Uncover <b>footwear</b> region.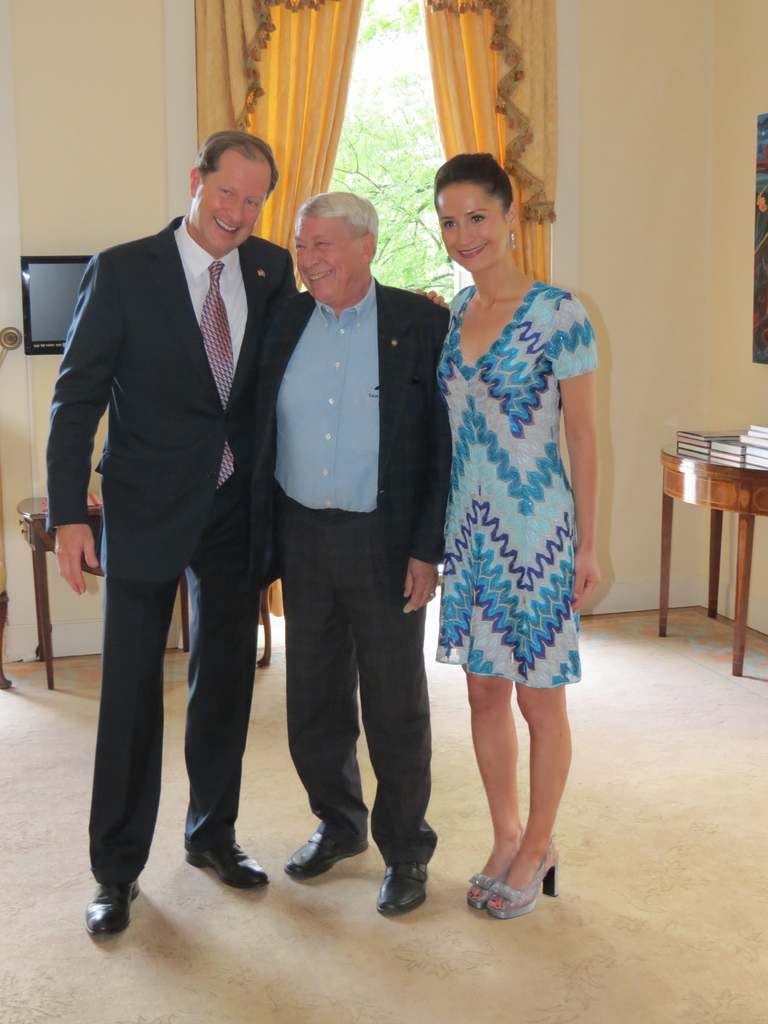
Uncovered: BBox(368, 836, 426, 915).
